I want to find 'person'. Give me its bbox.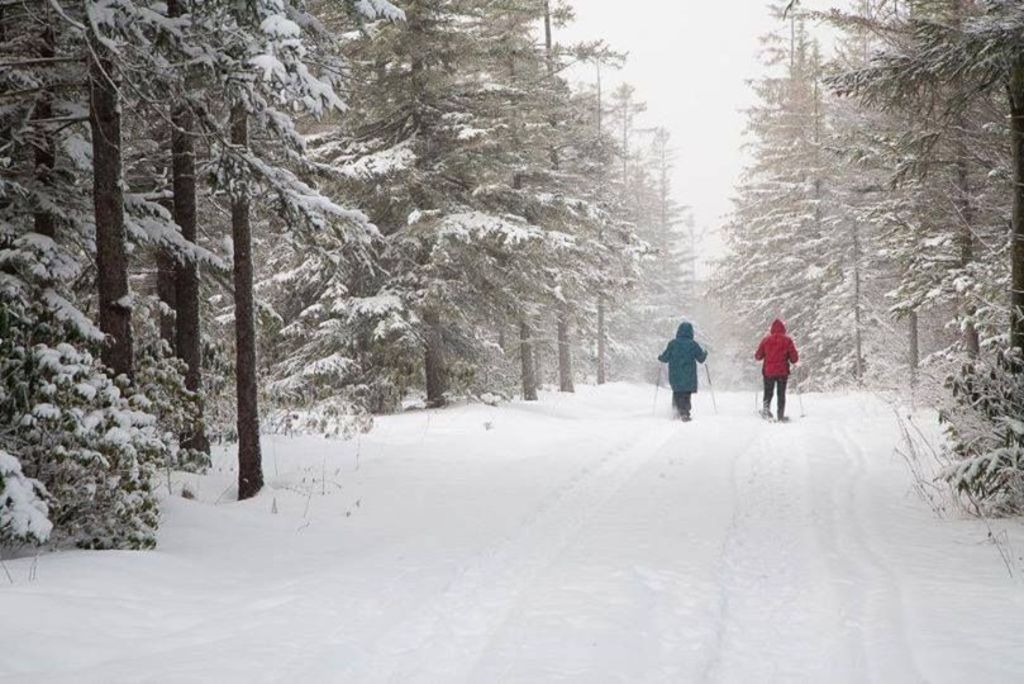
bbox(651, 312, 708, 427).
